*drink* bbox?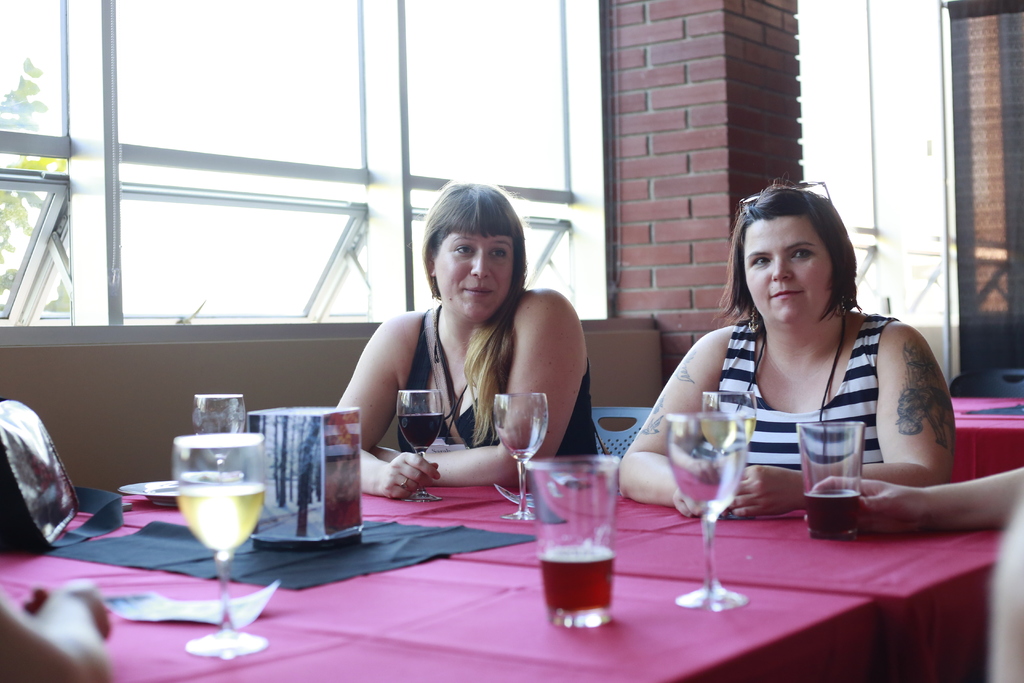
803, 491, 858, 533
